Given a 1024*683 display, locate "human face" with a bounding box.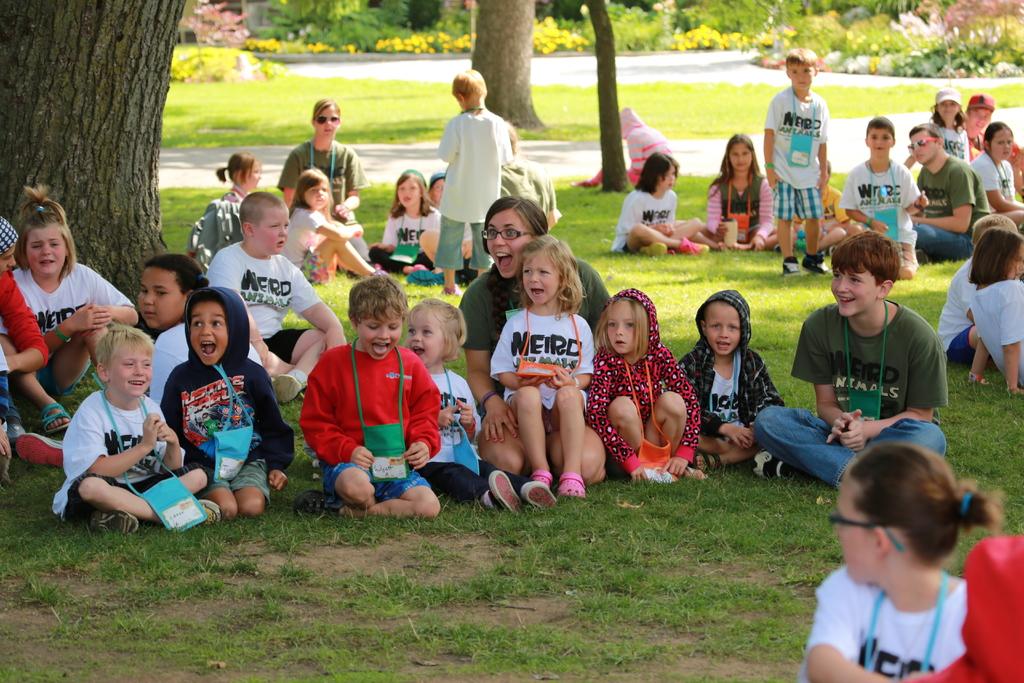
Located: (x1=911, y1=129, x2=935, y2=165).
